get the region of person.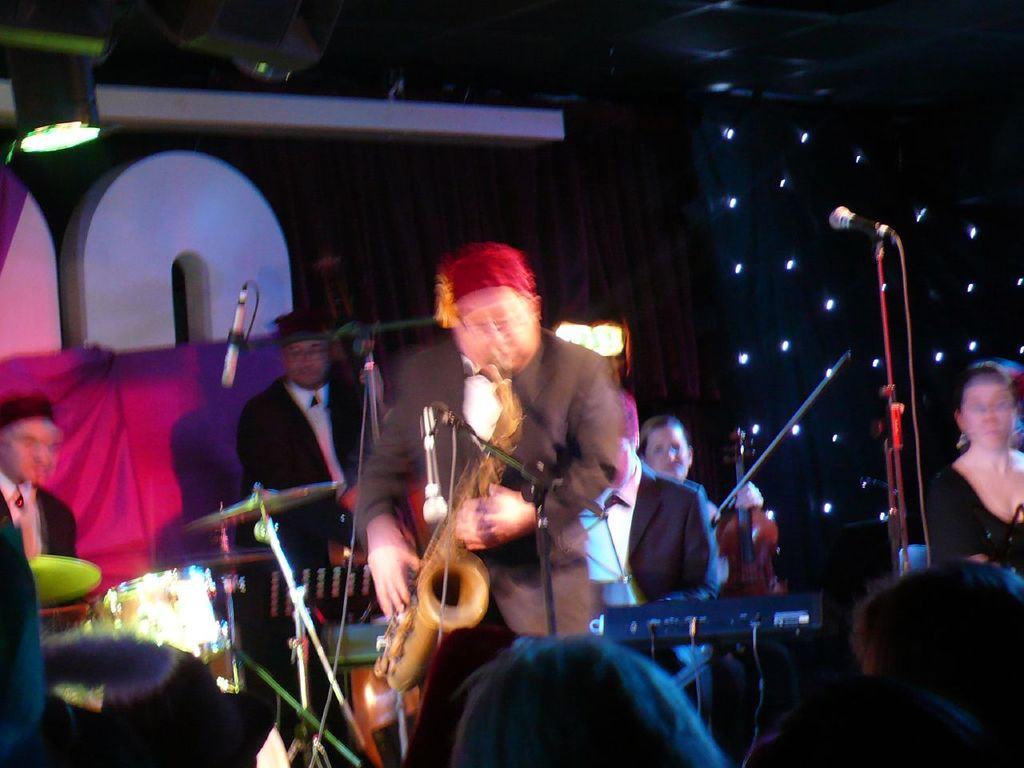
BBox(394, 234, 629, 706).
